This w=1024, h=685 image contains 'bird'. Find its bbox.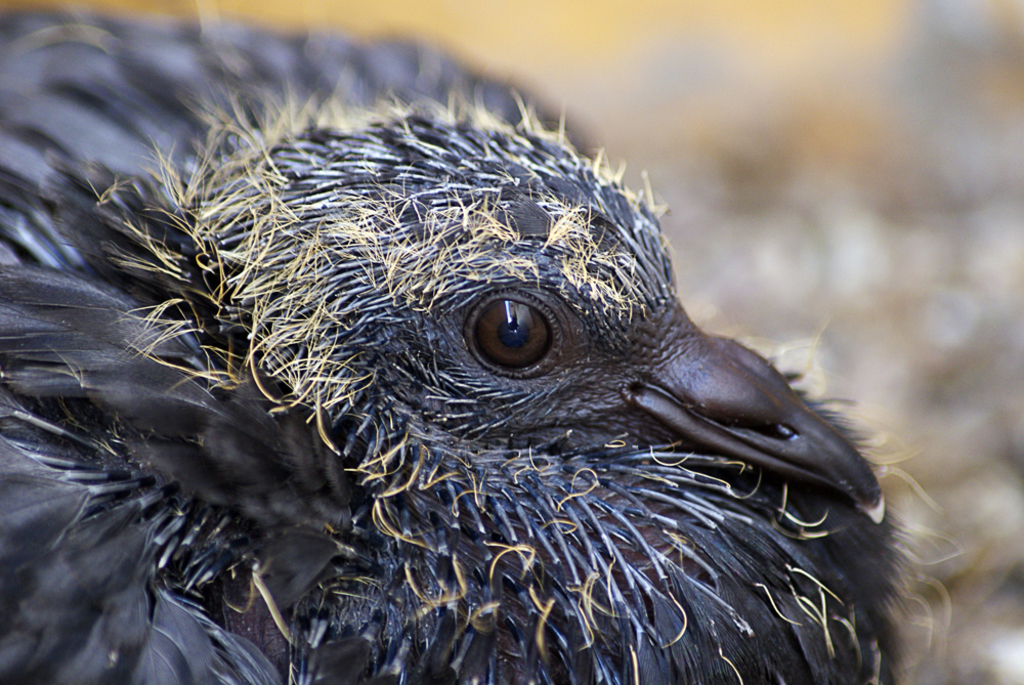
l=0, t=8, r=963, b=684.
